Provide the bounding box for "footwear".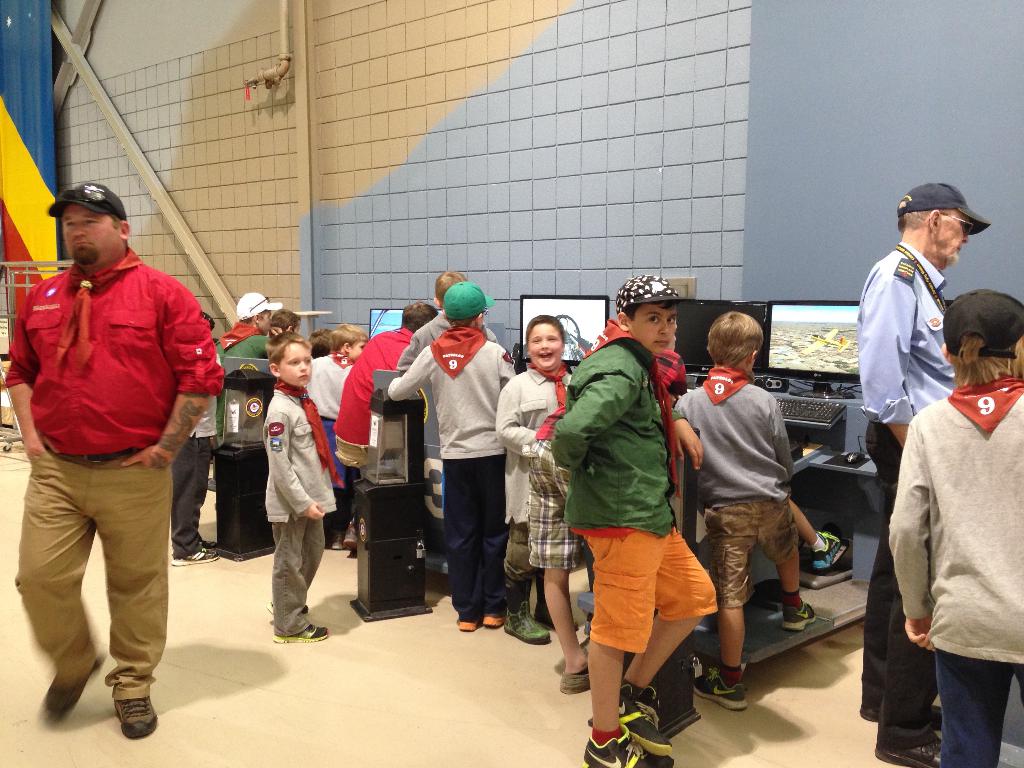
crop(47, 662, 99, 715).
